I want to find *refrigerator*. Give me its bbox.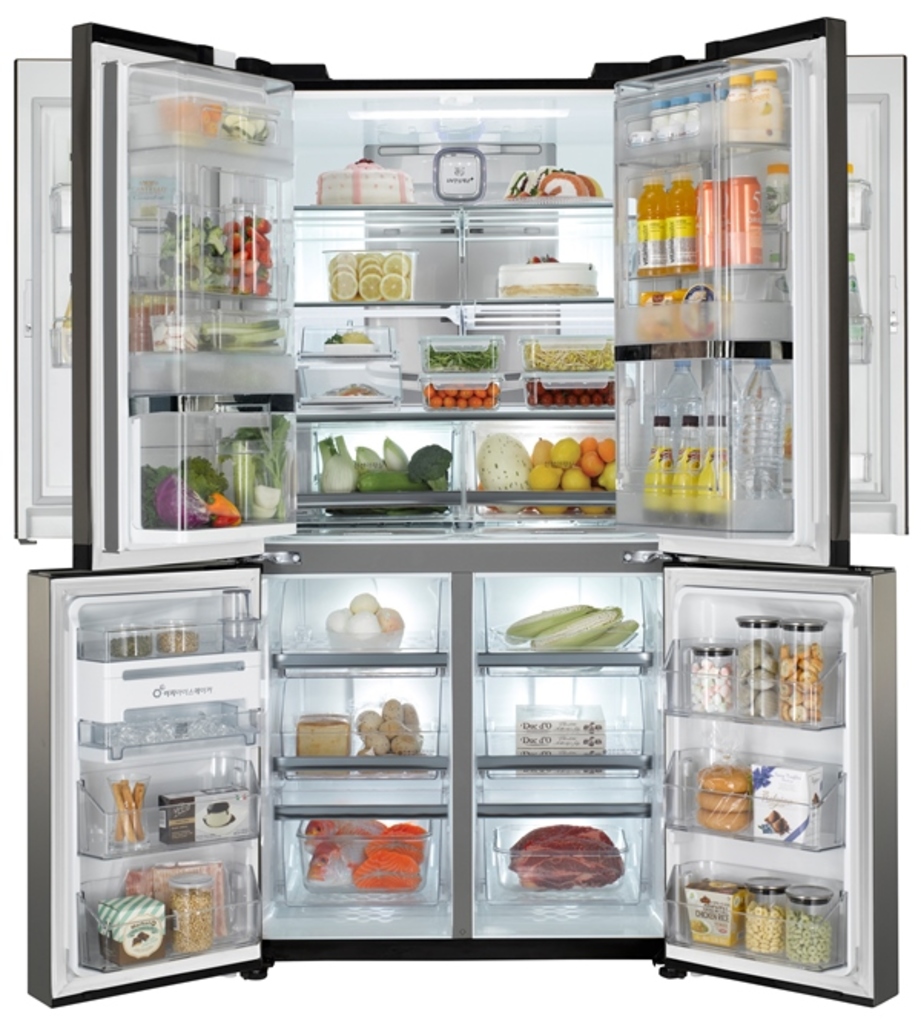
crop(8, 21, 910, 1010).
